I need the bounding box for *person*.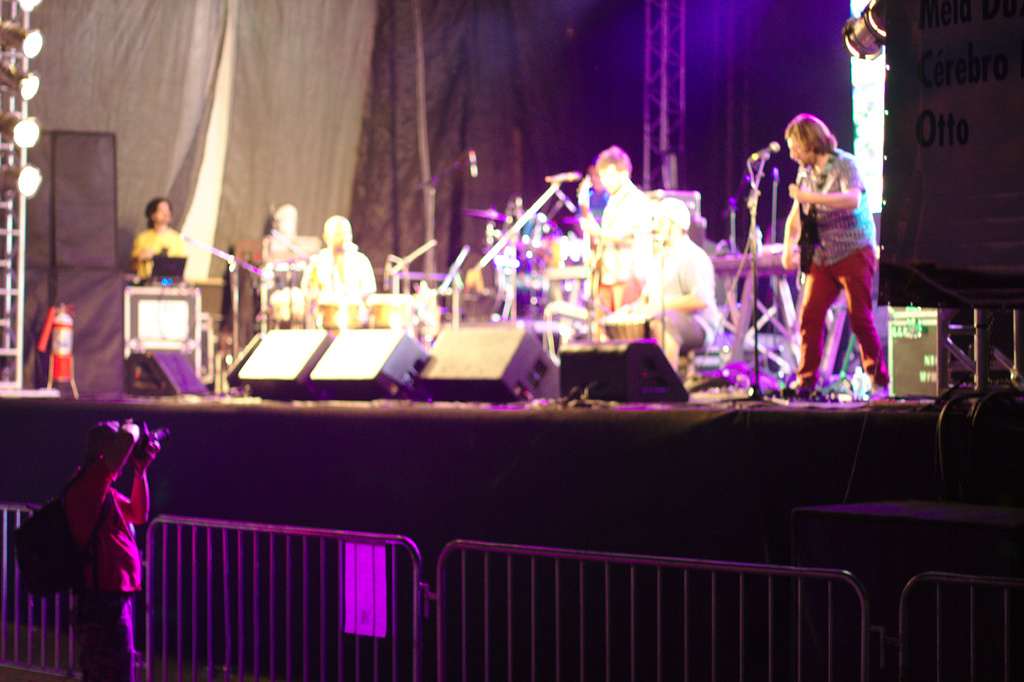
Here it is: region(625, 197, 720, 379).
